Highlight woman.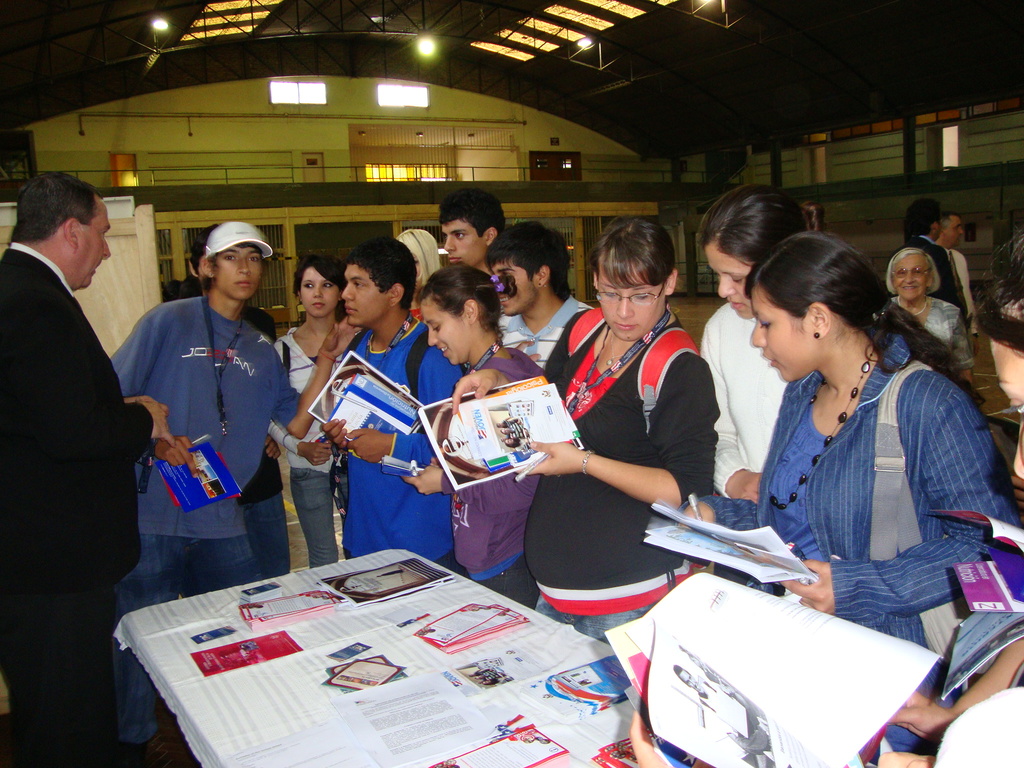
Highlighted region: crop(706, 229, 967, 665).
